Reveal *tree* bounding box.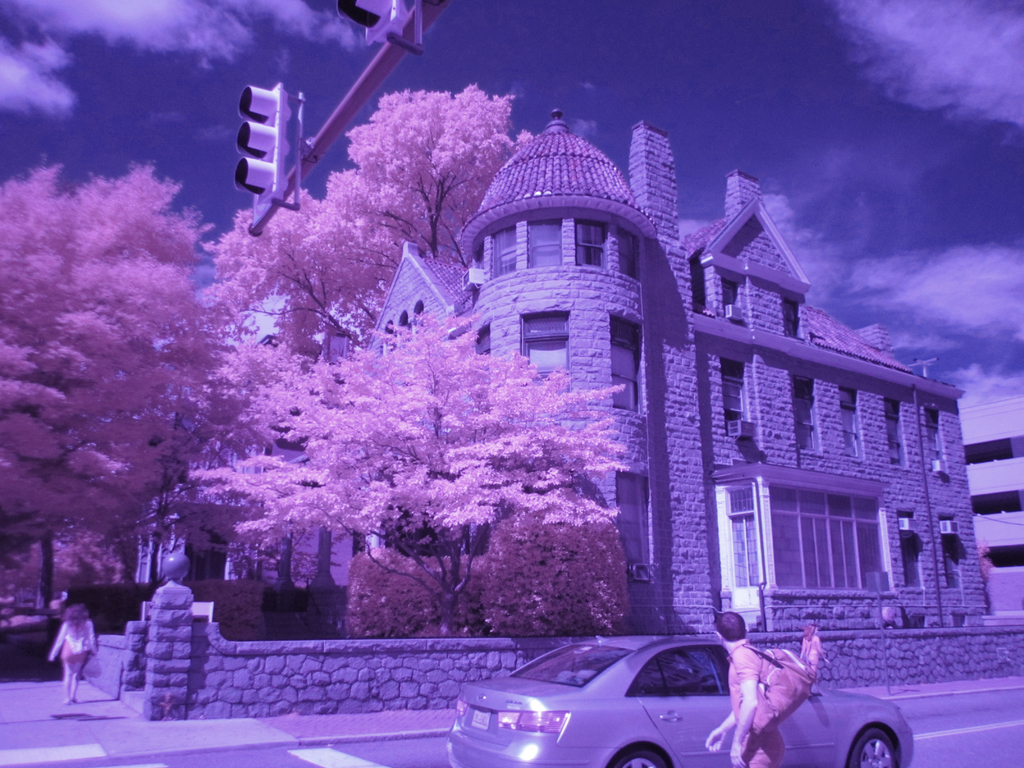
Revealed: select_region(977, 536, 999, 584).
